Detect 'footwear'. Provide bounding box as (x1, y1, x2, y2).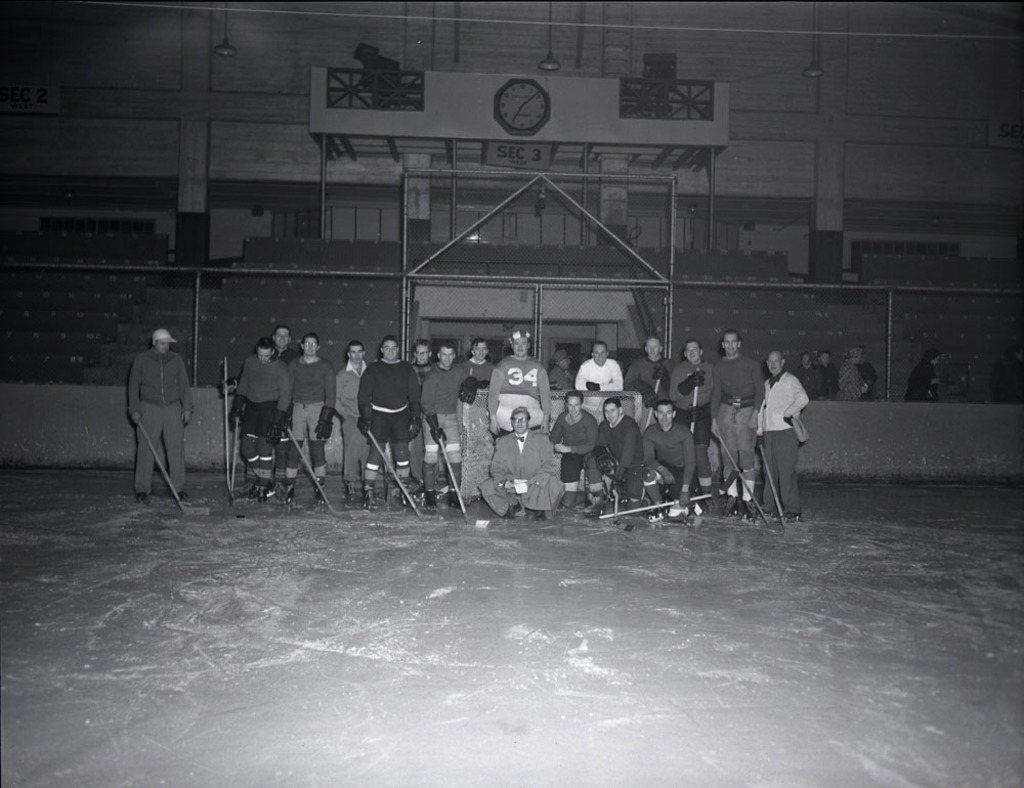
(134, 490, 146, 504).
